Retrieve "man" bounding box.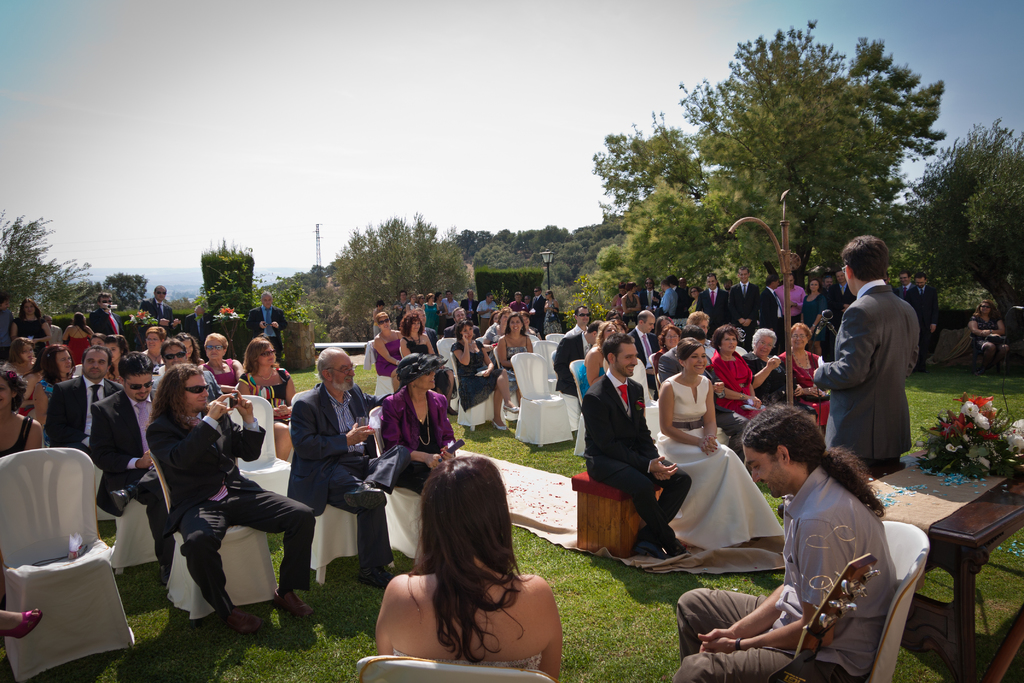
Bounding box: <region>670, 409, 886, 682</region>.
